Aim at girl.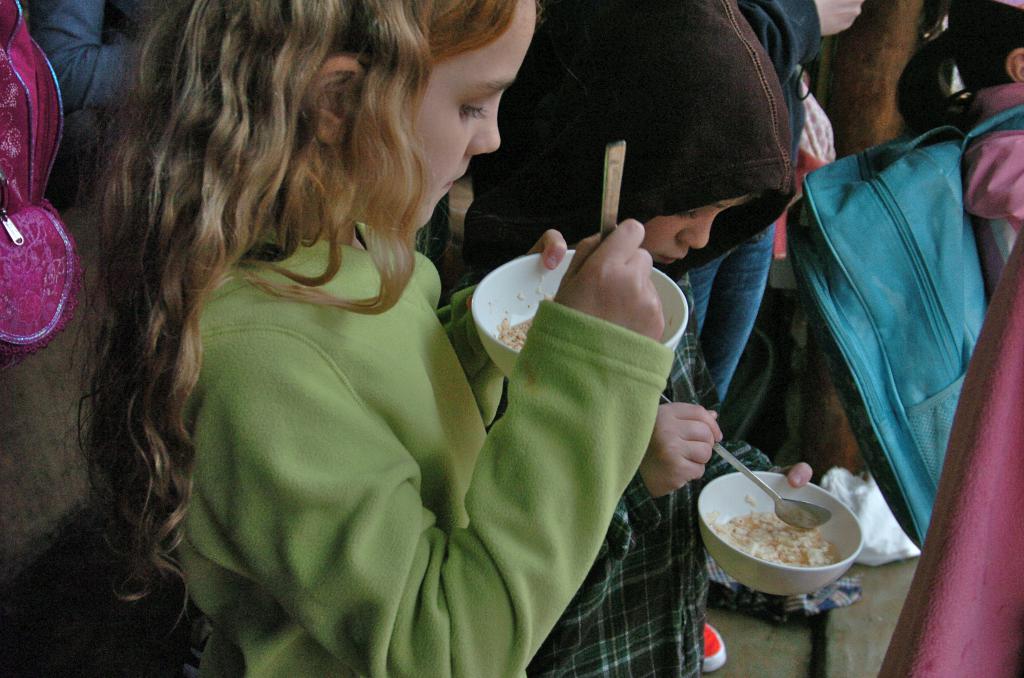
Aimed at pyautogui.locateOnScreen(438, 0, 815, 677).
